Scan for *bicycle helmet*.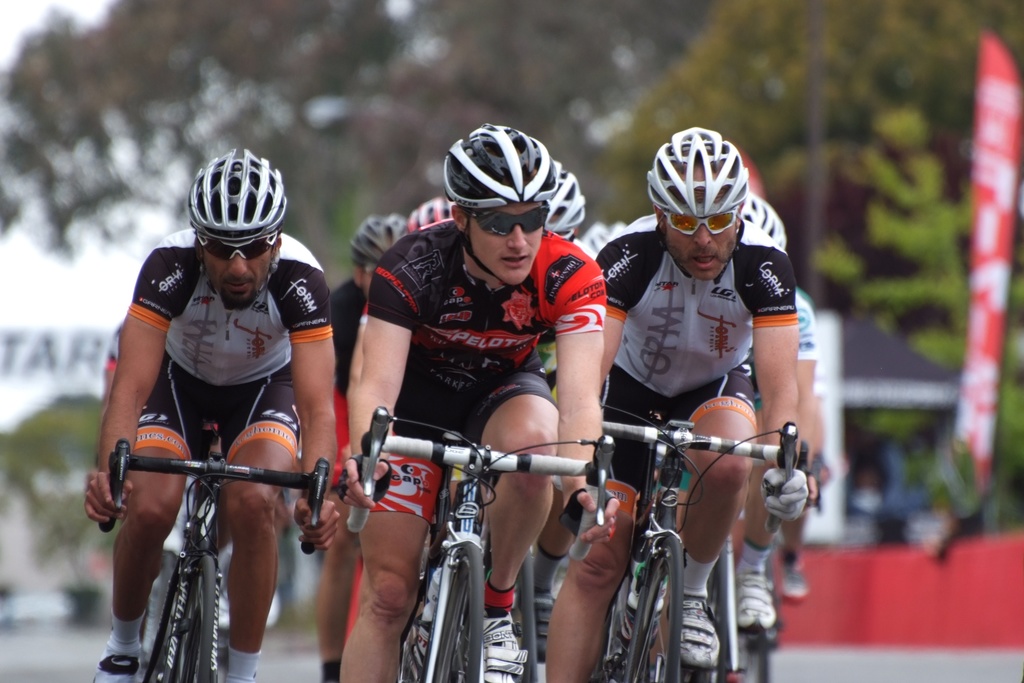
Scan result: x1=349 y1=215 x2=412 y2=274.
